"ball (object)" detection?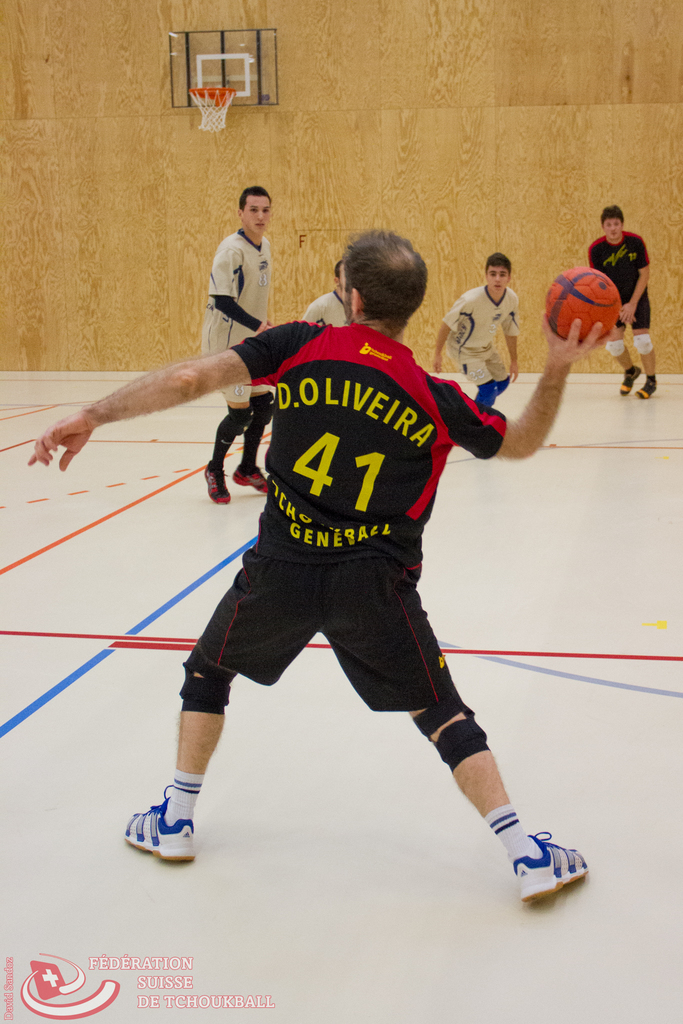
detection(550, 267, 621, 348)
